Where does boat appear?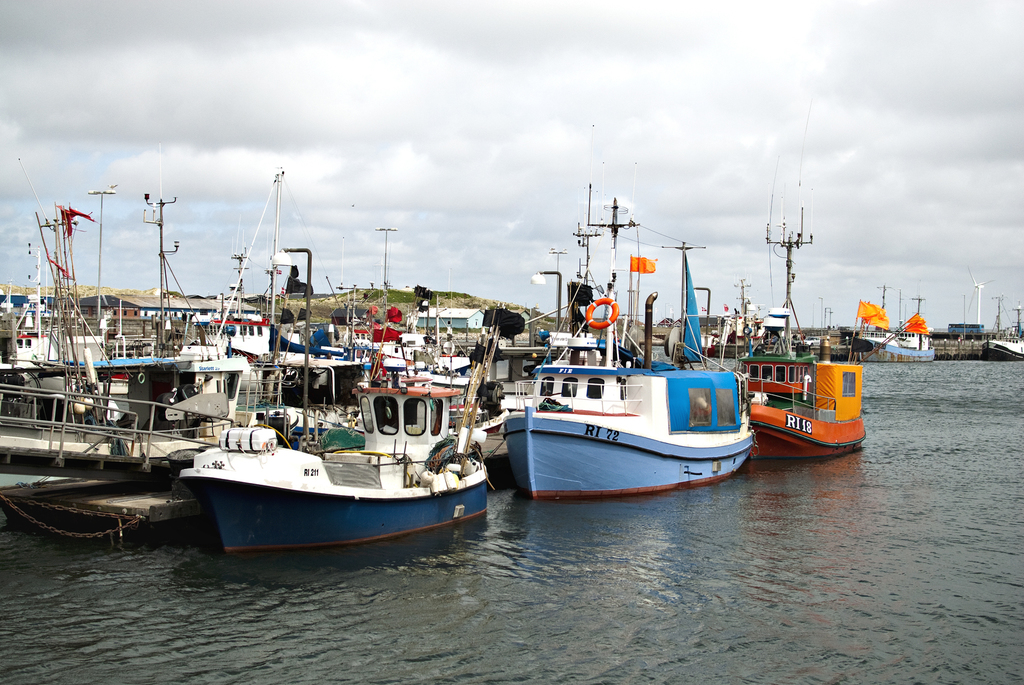
Appears at [750, 184, 870, 446].
